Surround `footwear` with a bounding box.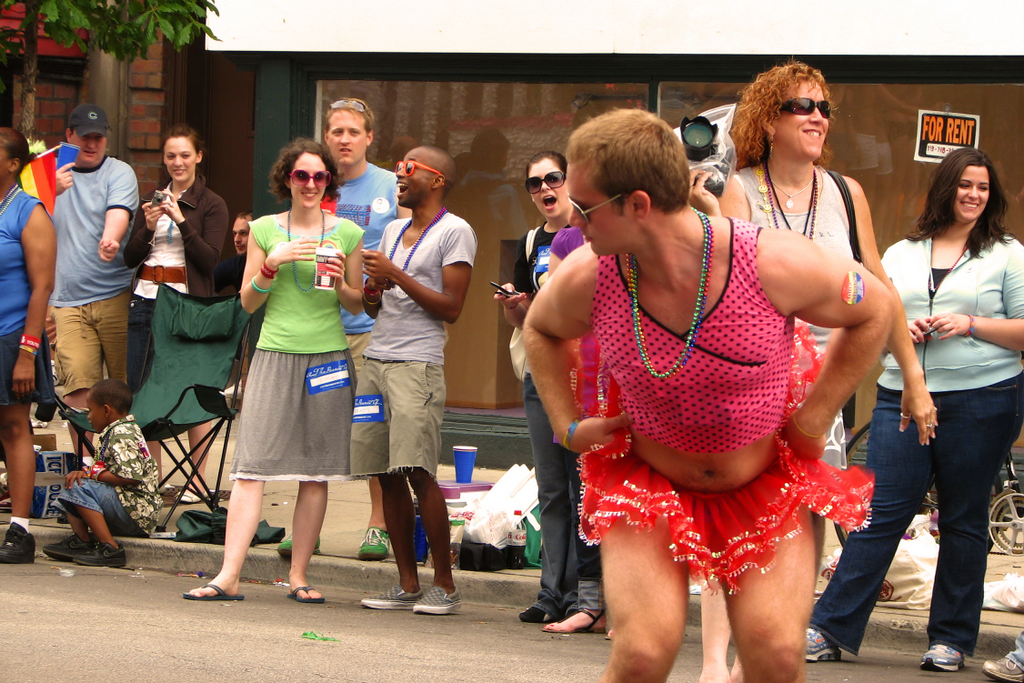
bbox=(922, 638, 972, 682).
